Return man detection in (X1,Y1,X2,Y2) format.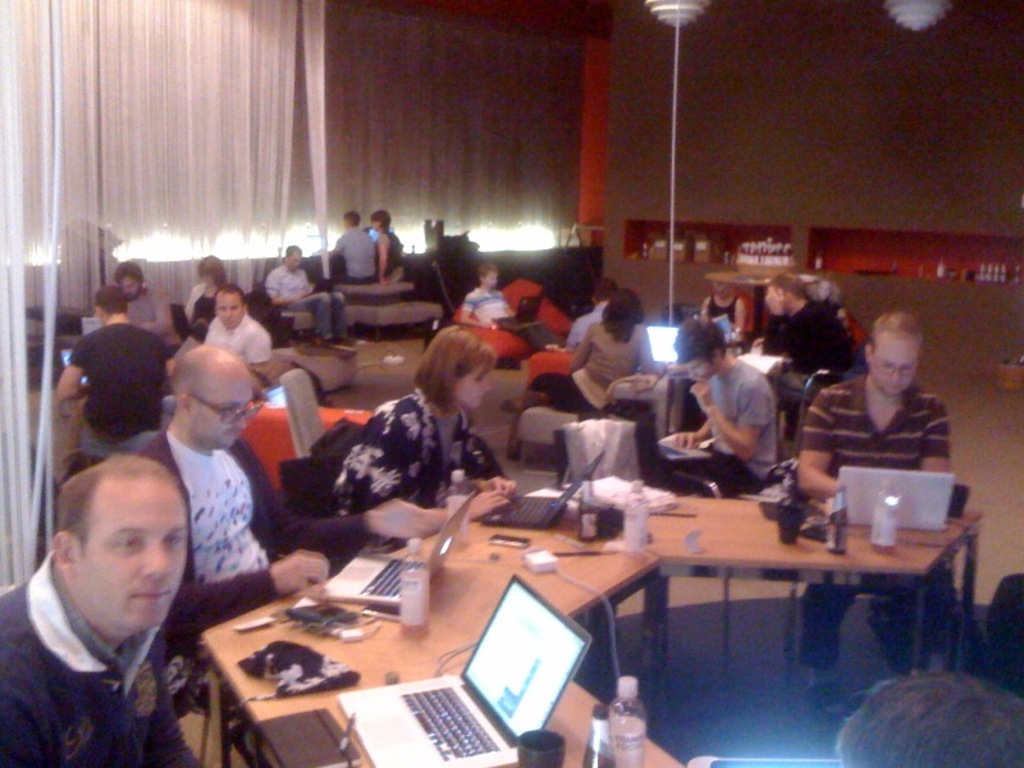
(326,209,380,288).
